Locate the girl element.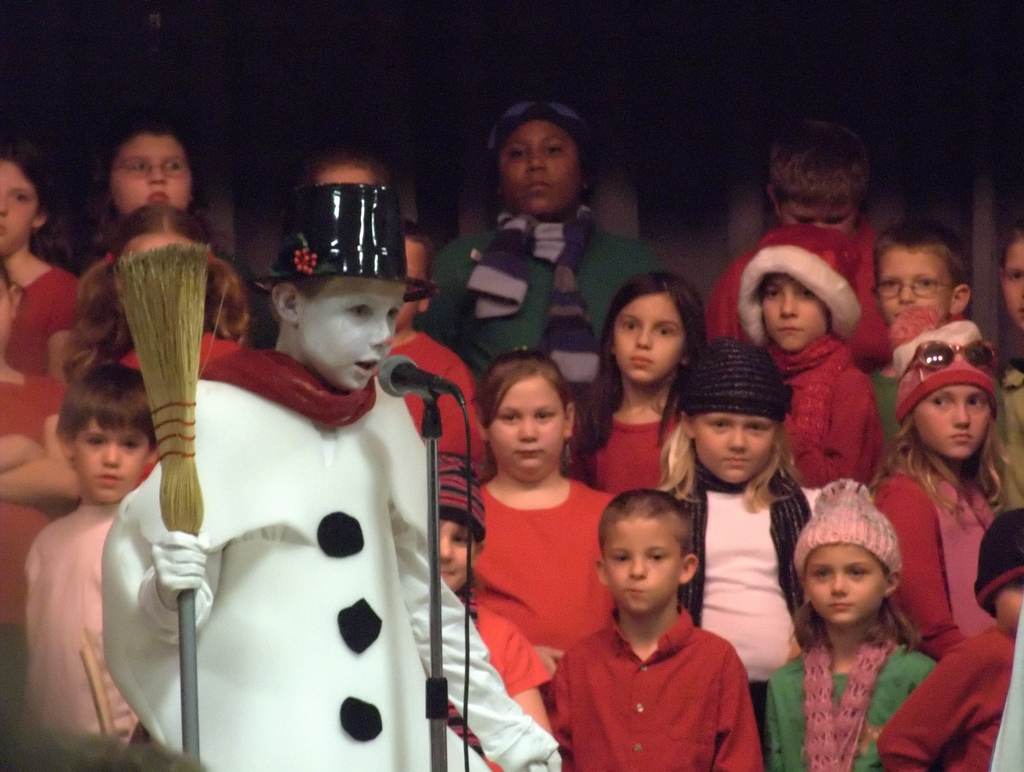
Element bbox: 649, 330, 823, 766.
